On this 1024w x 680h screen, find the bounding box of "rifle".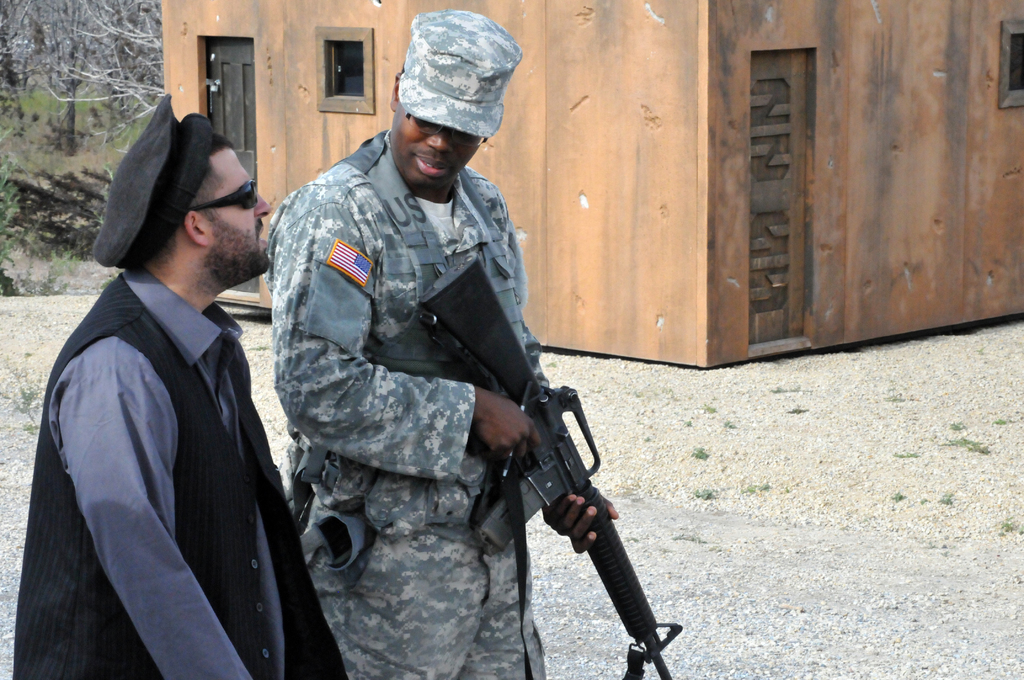
Bounding box: detection(414, 255, 684, 679).
